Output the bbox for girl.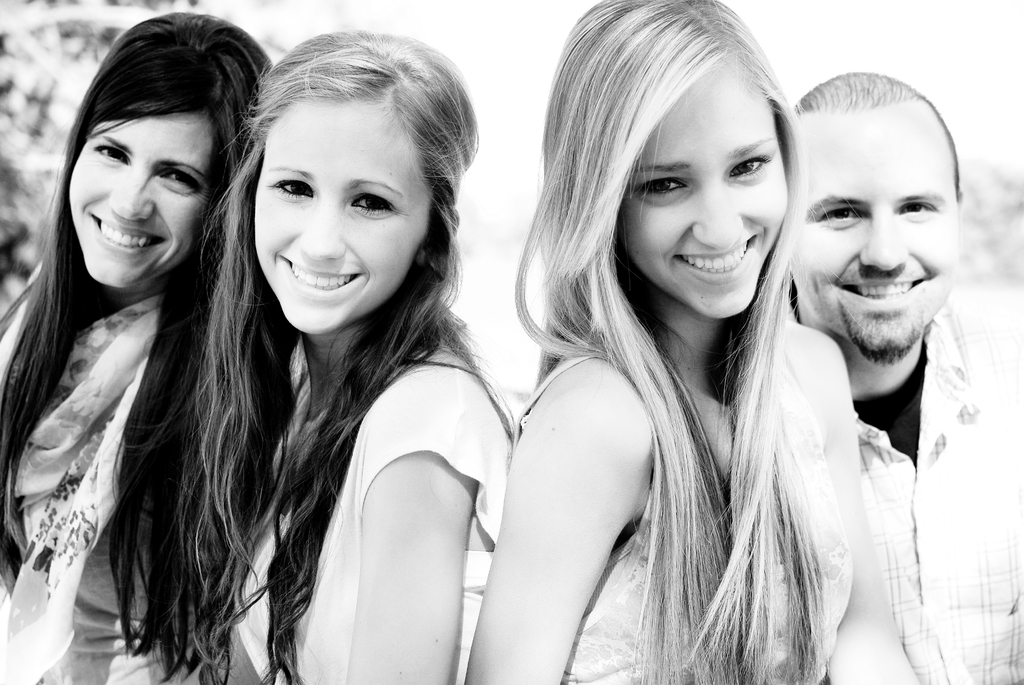
<bbox>195, 30, 520, 684</bbox>.
